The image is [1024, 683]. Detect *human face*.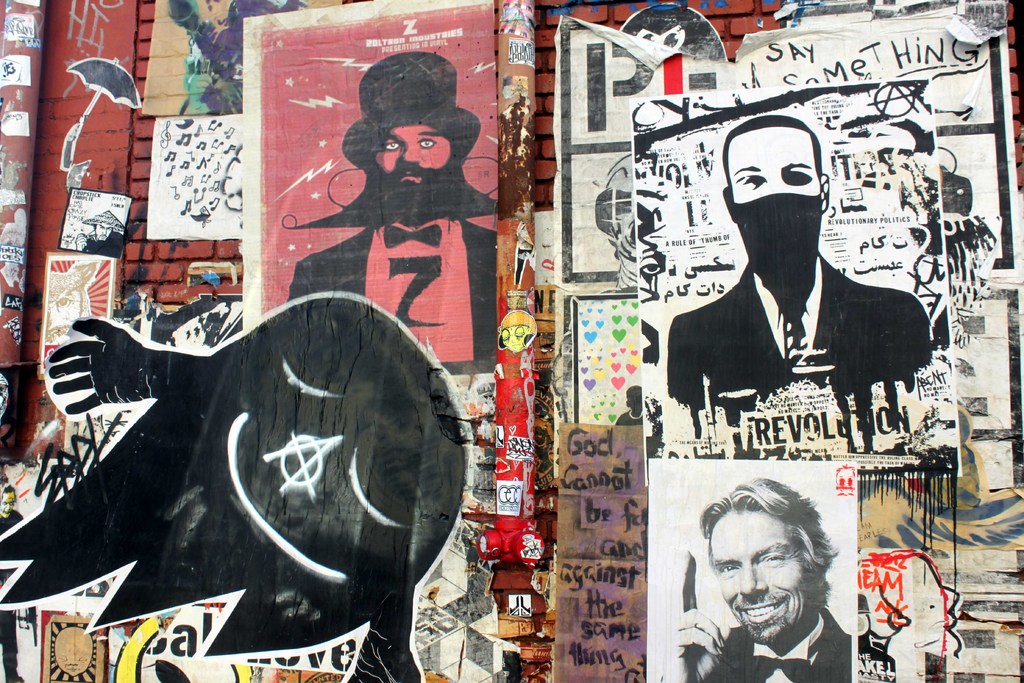
Detection: 373 122 451 183.
